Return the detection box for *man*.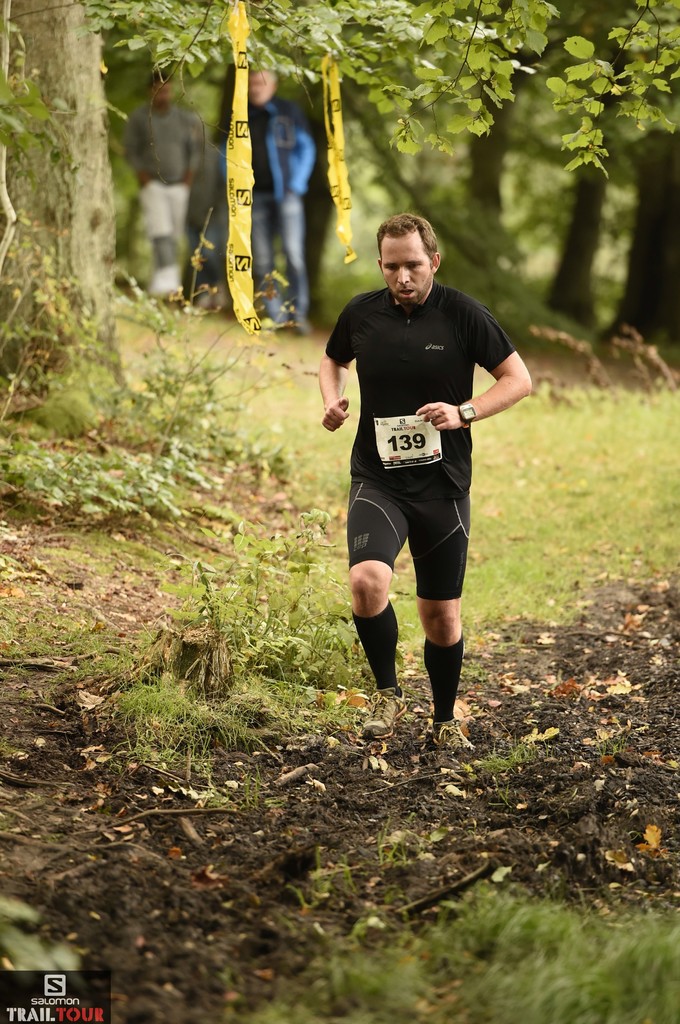
[229, 63, 326, 337].
